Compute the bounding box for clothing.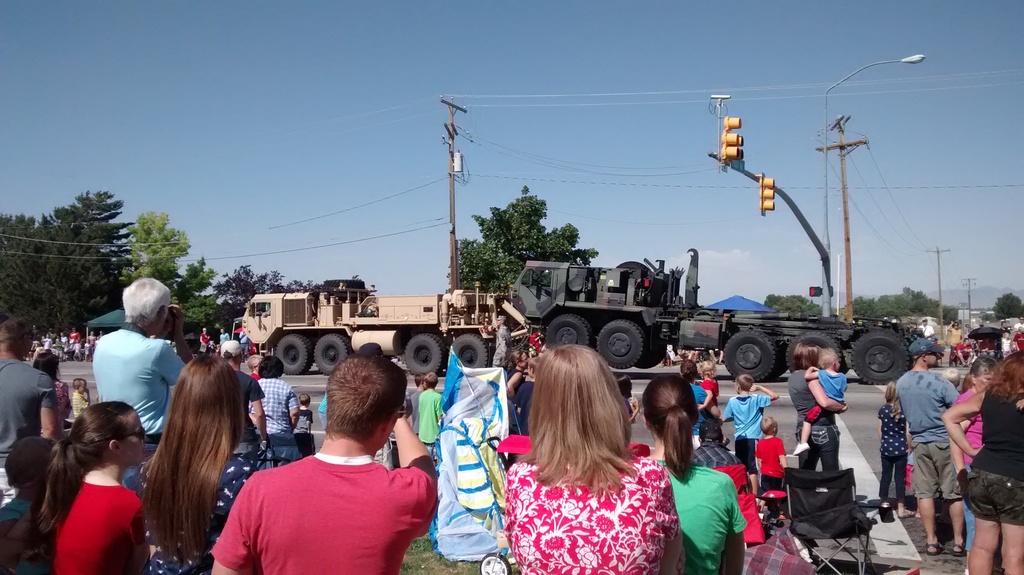
<bbox>84, 317, 193, 442</bbox>.
